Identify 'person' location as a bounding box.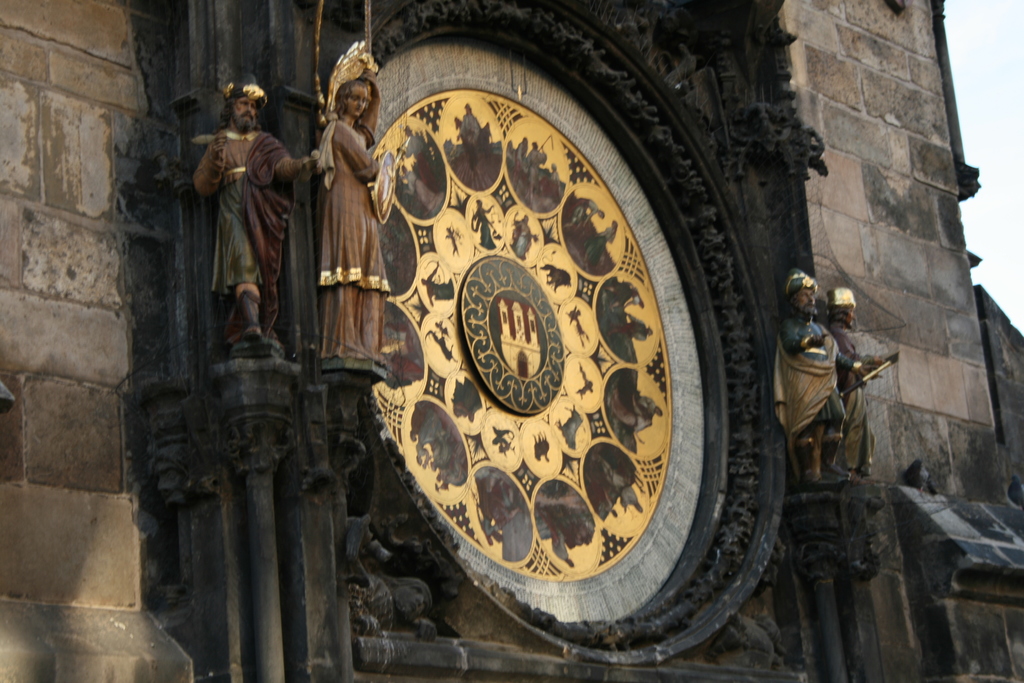
Rect(820, 288, 895, 484).
